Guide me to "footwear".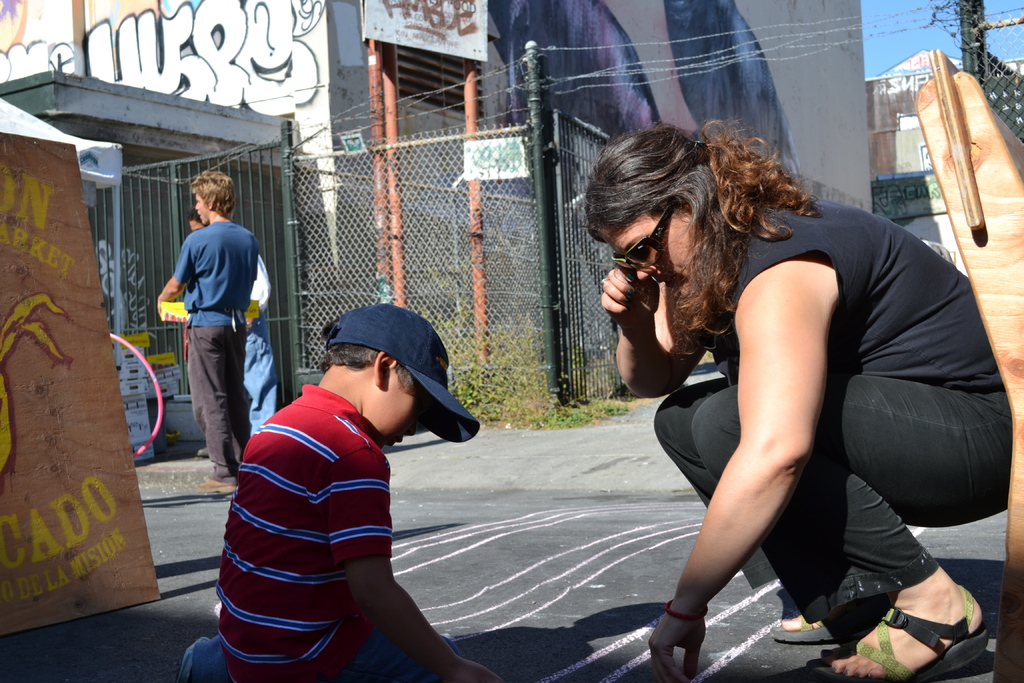
Guidance: box=[189, 443, 221, 462].
